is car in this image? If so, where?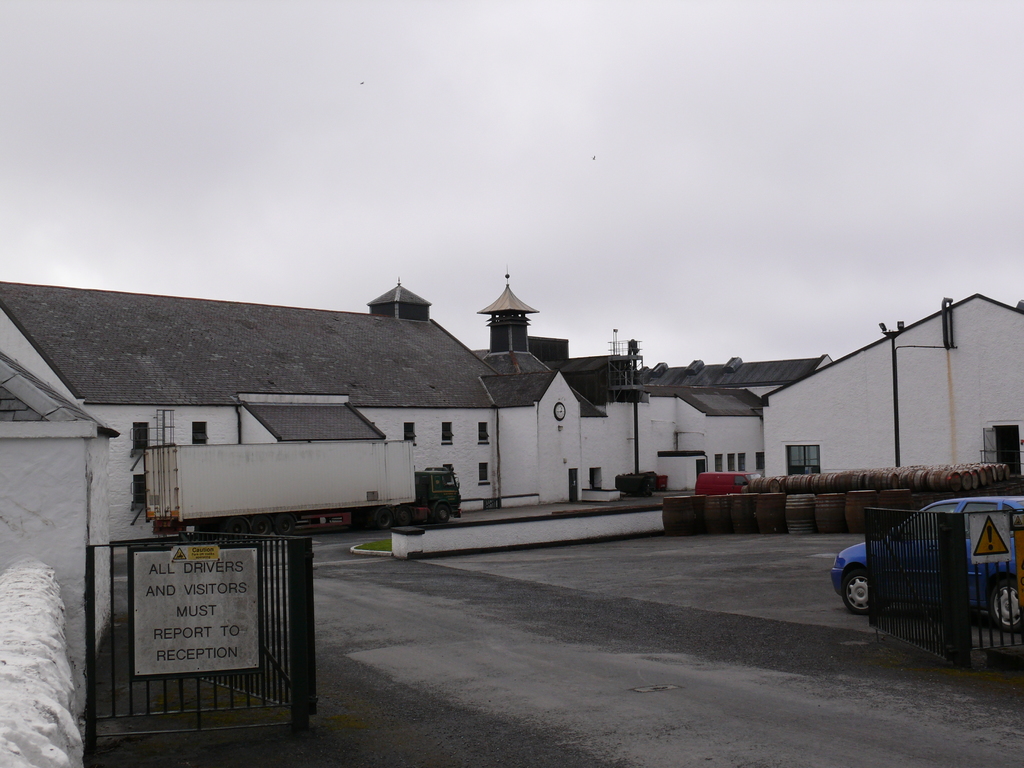
Yes, at <bbox>837, 486, 1018, 671</bbox>.
